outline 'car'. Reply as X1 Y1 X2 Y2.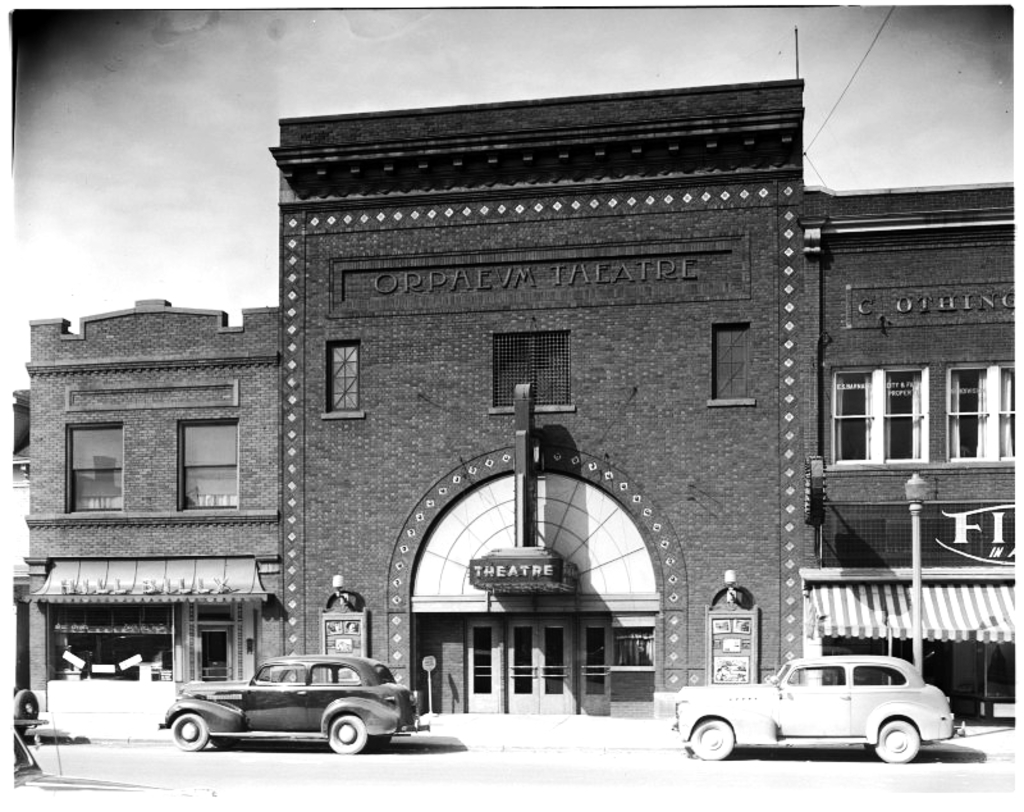
672 653 961 757.
